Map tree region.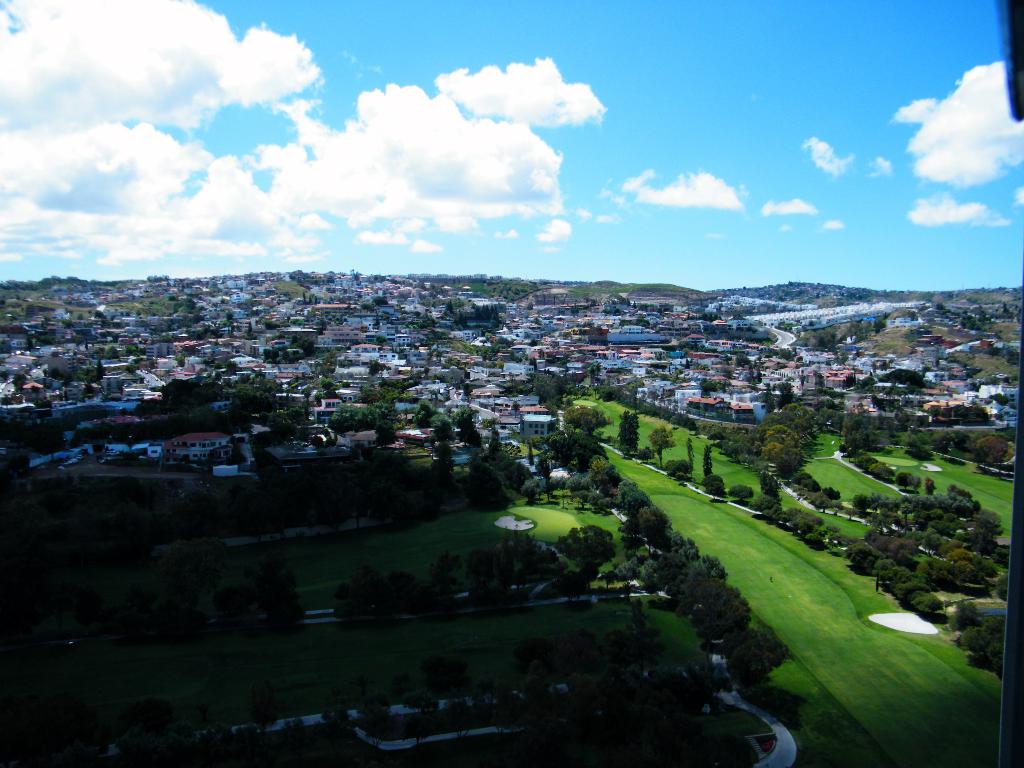
Mapped to crop(943, 404, 986, 427).
